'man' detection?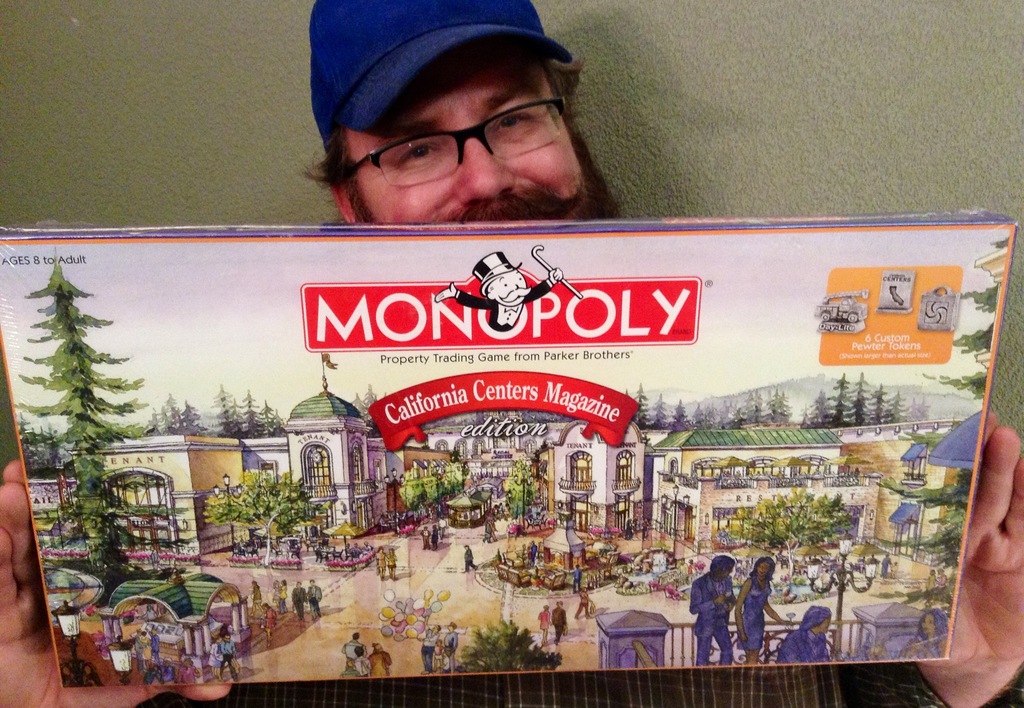
box(0, 0, 1023, 706)
